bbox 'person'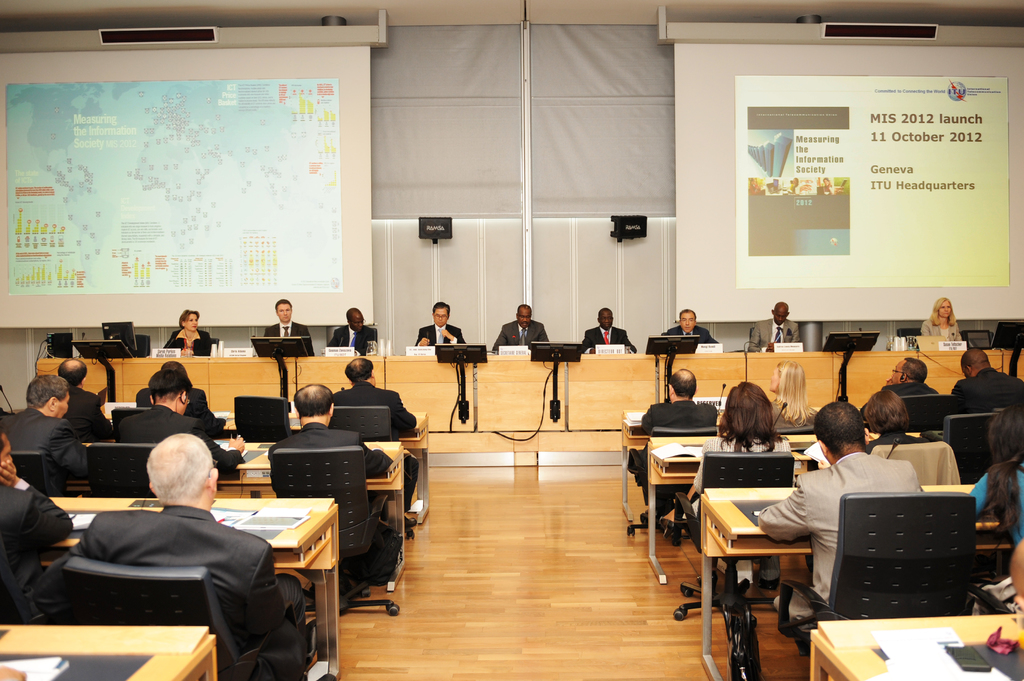
{"x1": 61, "y1": 421, "x2": 285, "y2": 656}
